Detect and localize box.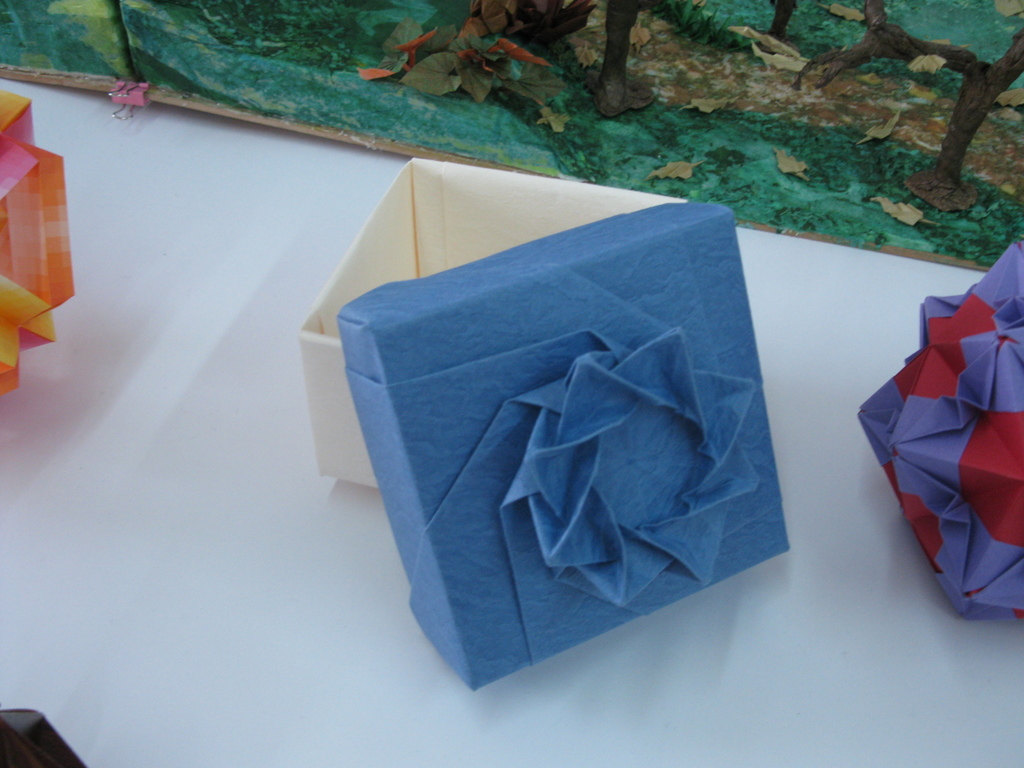
Localized at detection(297, 140, 914, 700).
